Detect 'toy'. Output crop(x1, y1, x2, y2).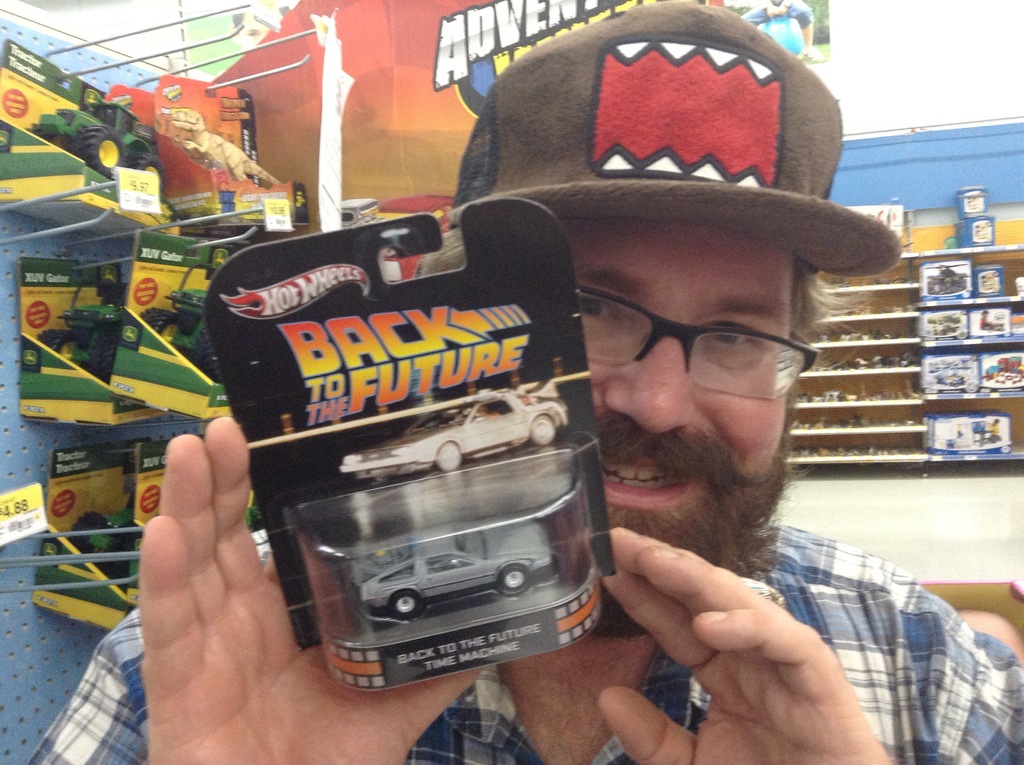
crop(43, 508, 164, 568).
